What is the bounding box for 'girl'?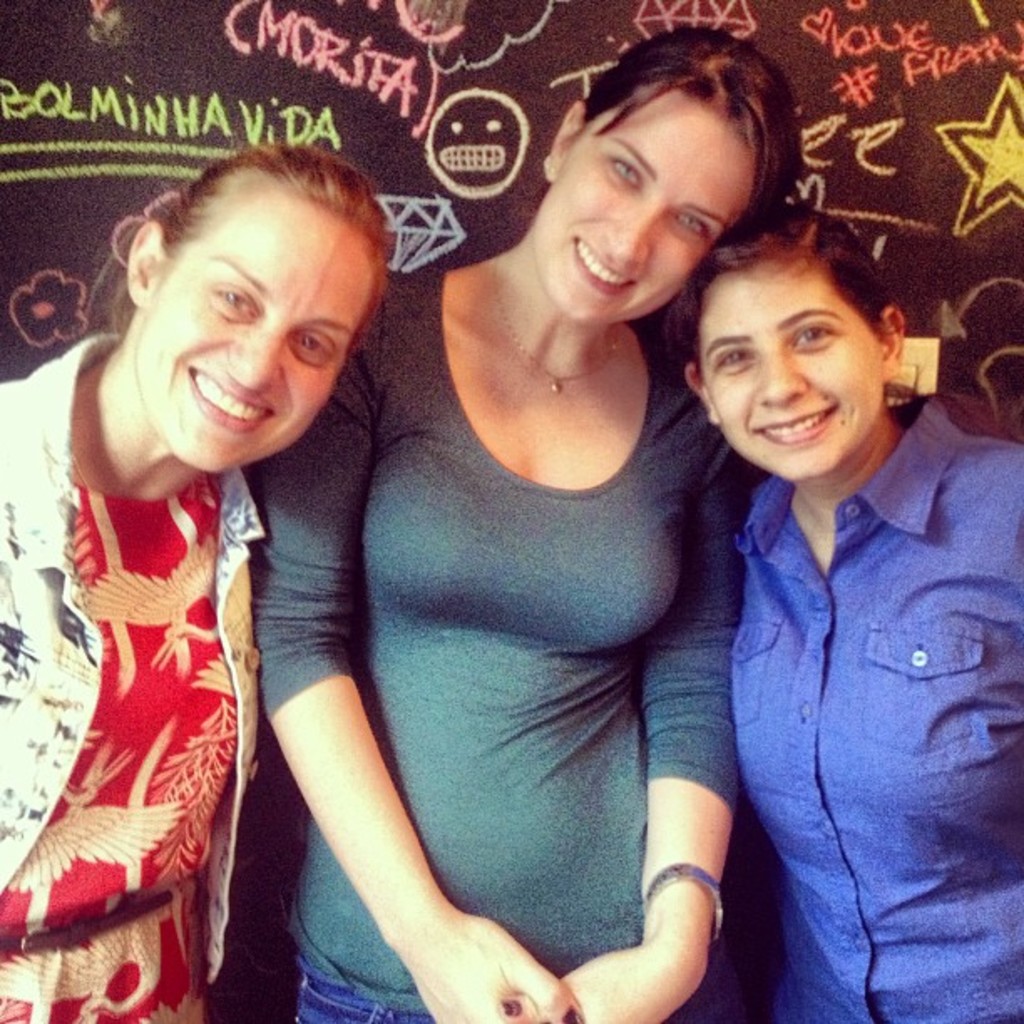
x1=248 y1=22 x2=812 y2=1022.
